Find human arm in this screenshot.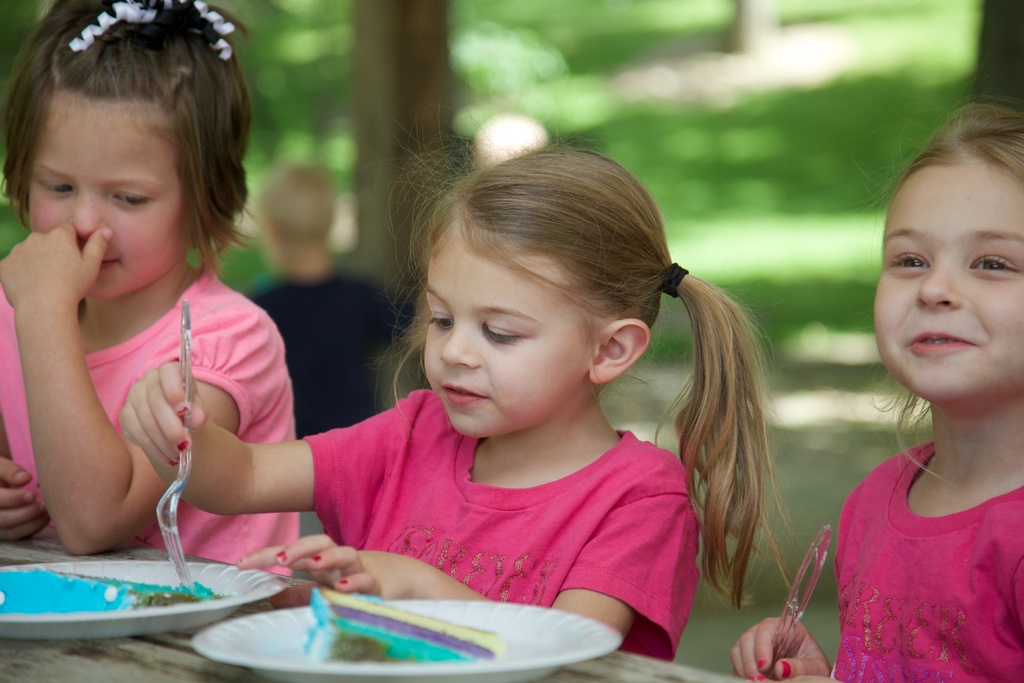
The bounding box for human arm is Rect(243, 493, 688, 653).
